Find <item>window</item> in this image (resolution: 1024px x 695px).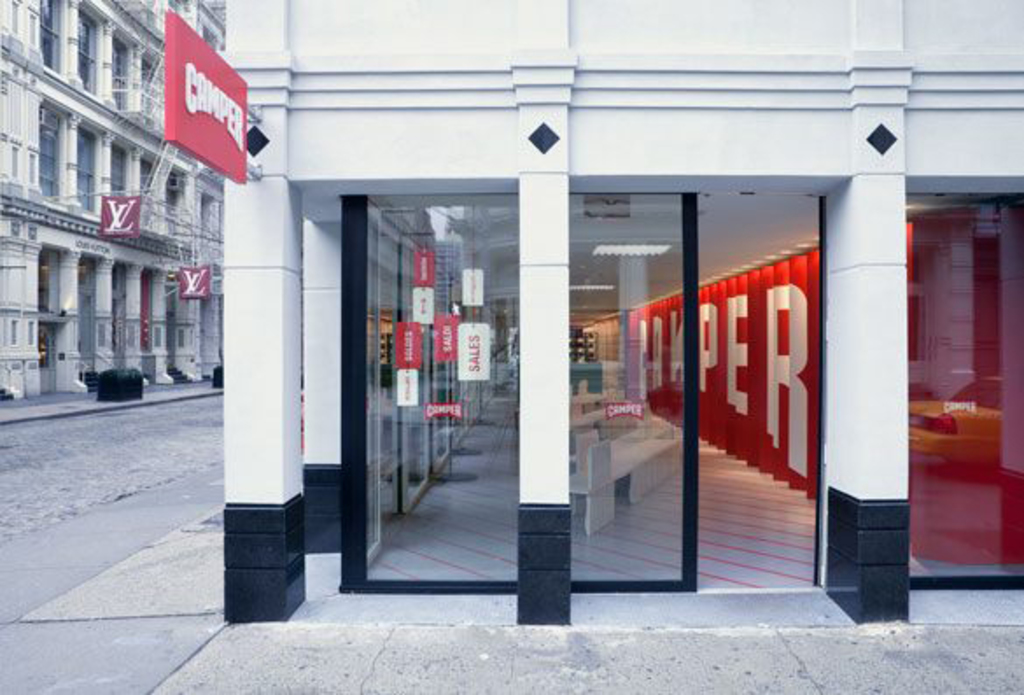
(left=75, top=124, right=93, bottom=221).
